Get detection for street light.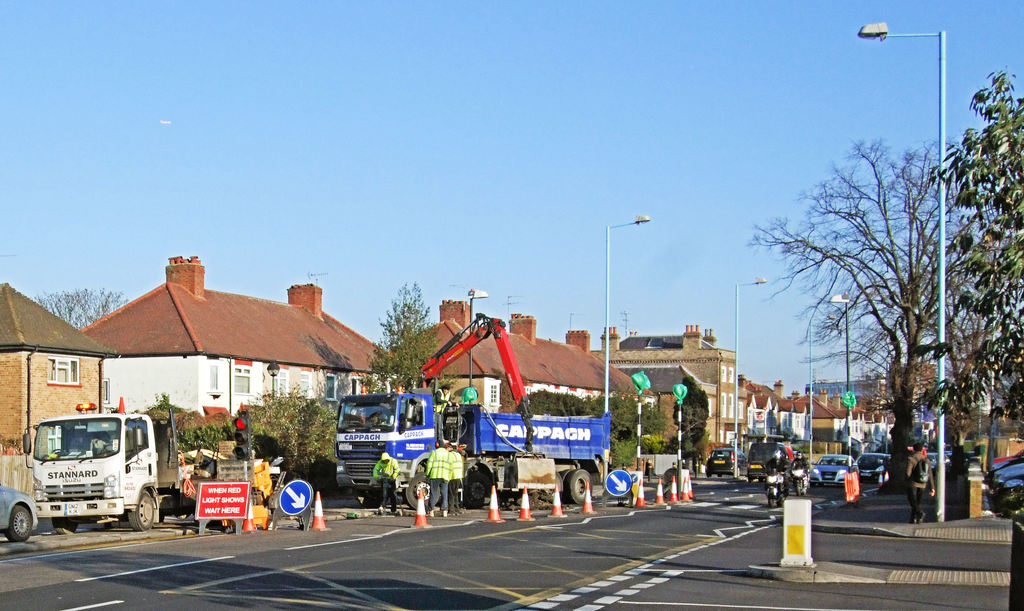
Detection: box=[602, 214, 652, 484].
